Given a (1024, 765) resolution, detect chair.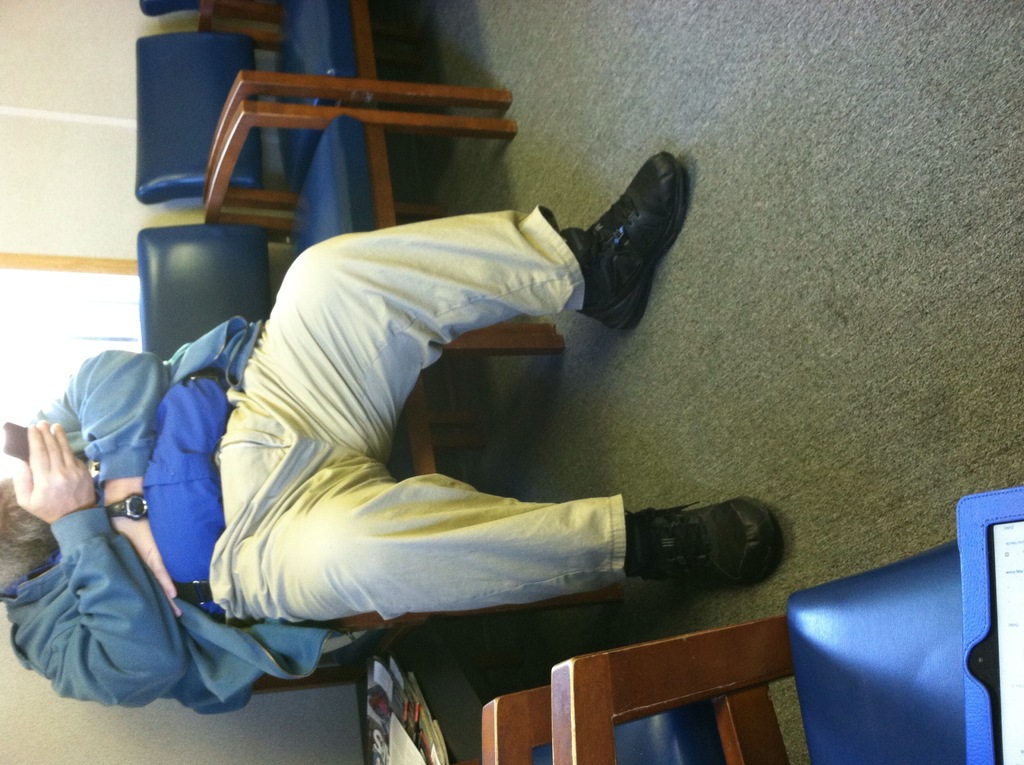
[248, 330, 569, 698].
